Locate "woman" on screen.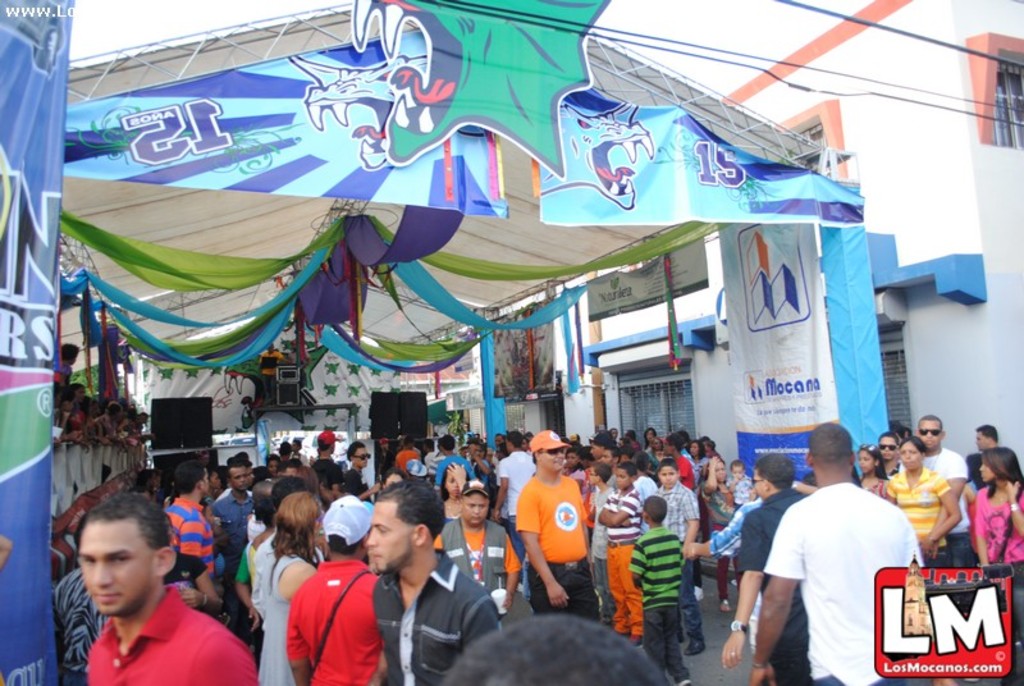
On screen at bbox=[440, 459, 474, 526].
